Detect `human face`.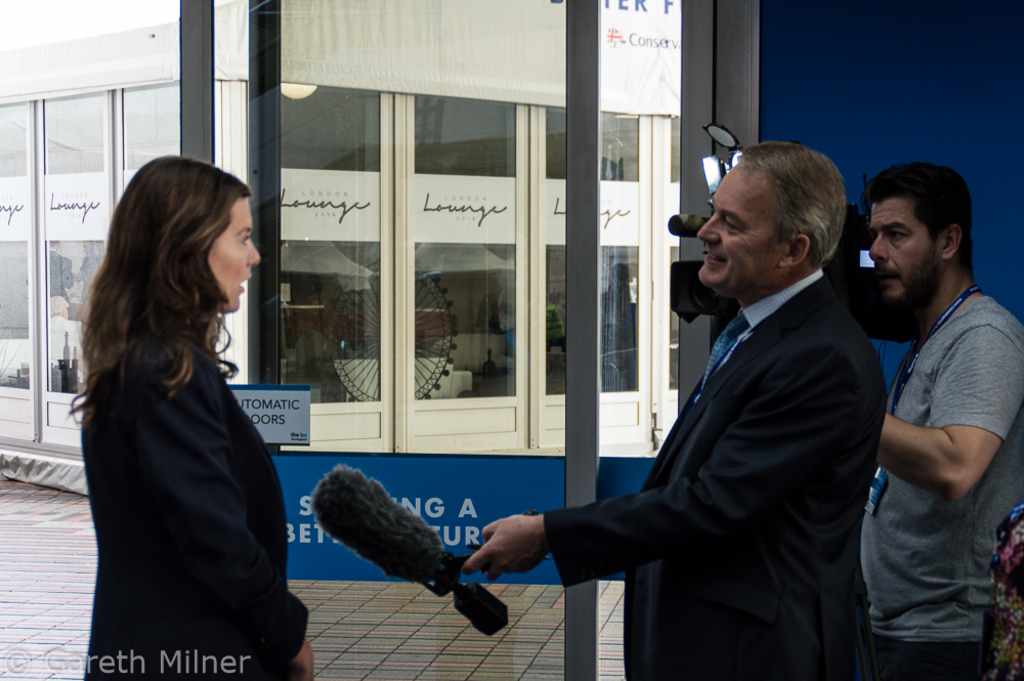
Detected at x1=205 y1=197 x2=263 y2=315.
